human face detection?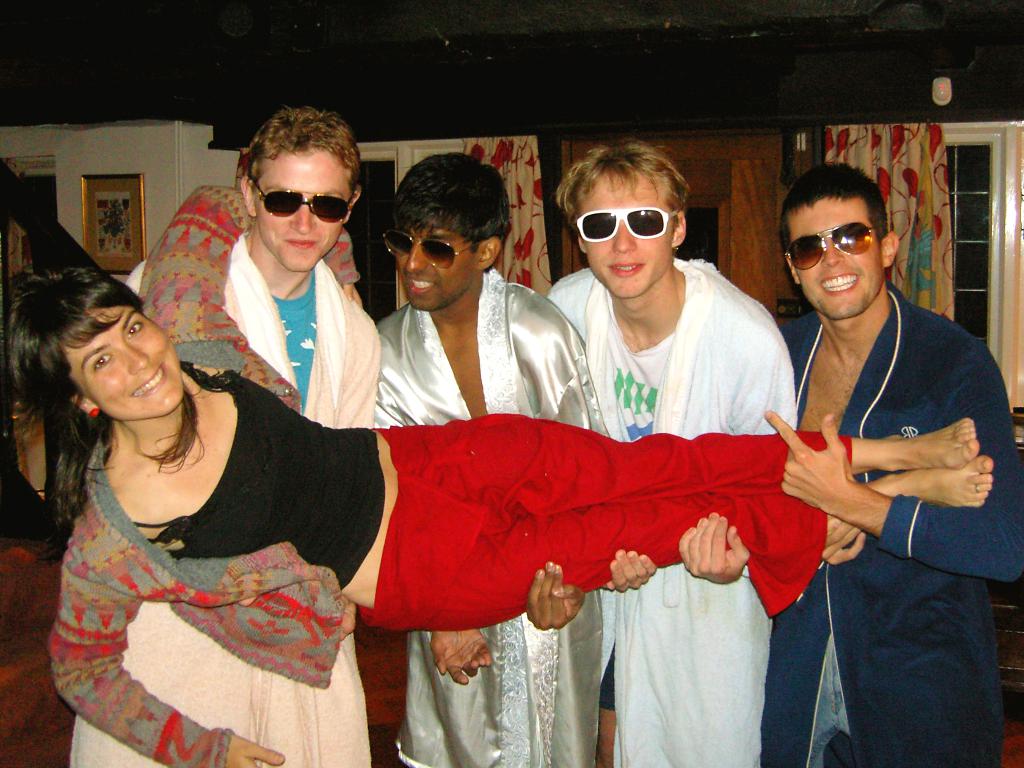
bbox=(67, 302, 183, 421)
